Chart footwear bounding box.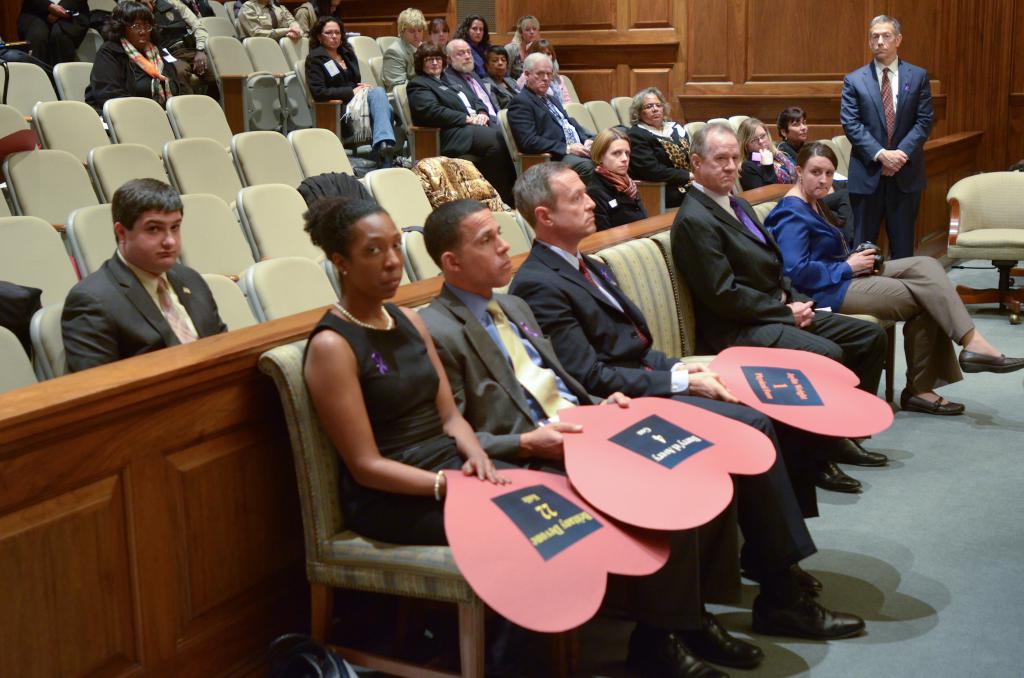
Charted: box(739, 554, 828, 600).
